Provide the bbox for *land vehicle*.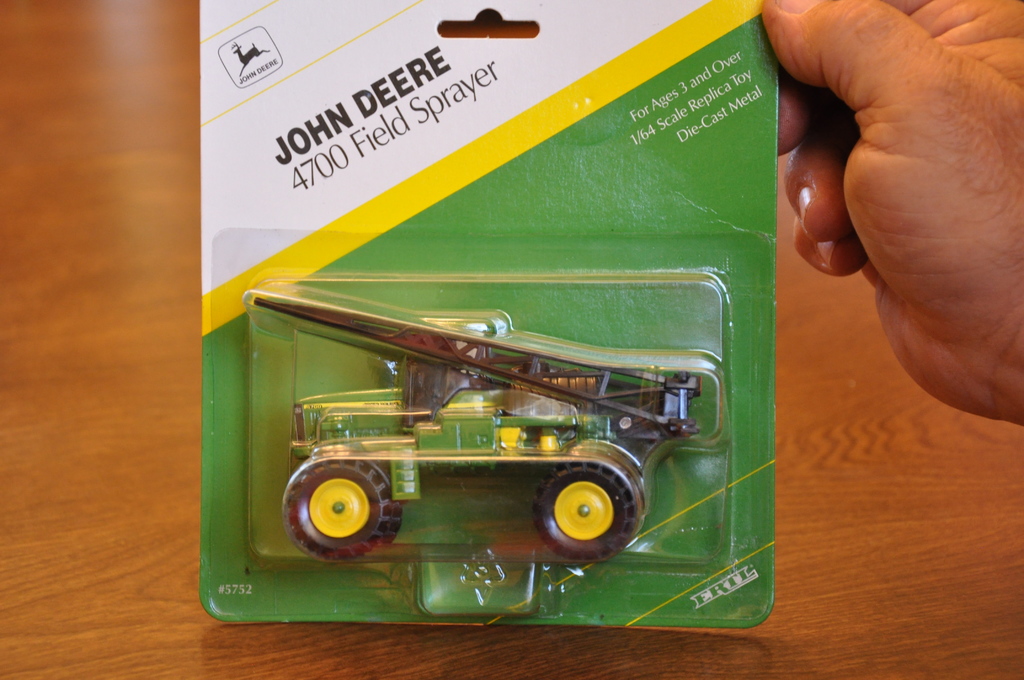
[289,240,726,588].
